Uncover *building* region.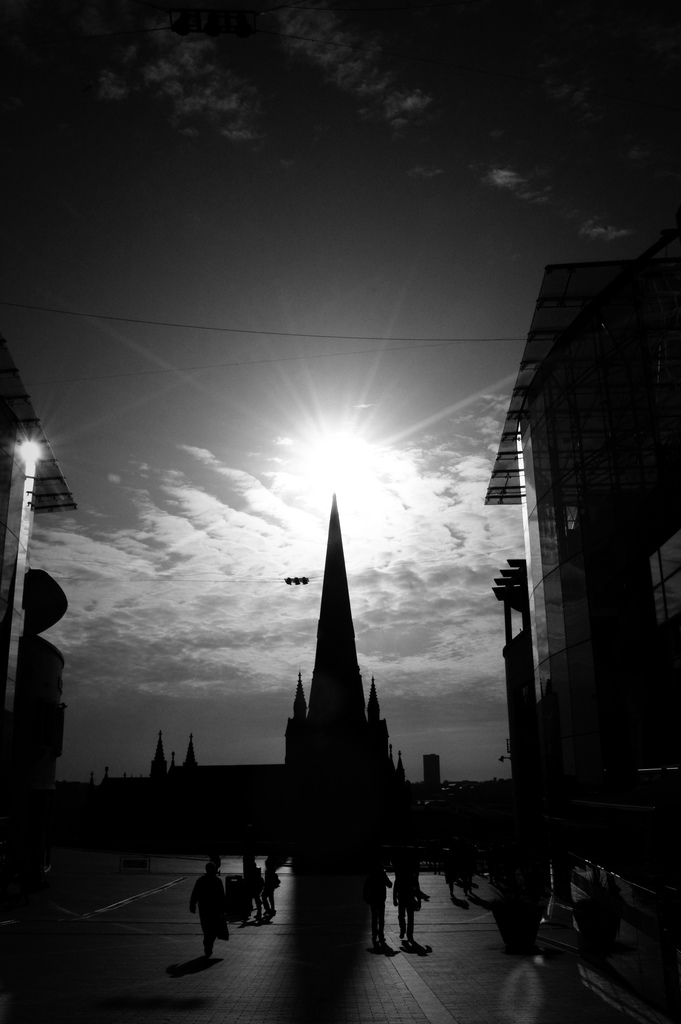
Uncovered: [0, 341, 77, 855].
